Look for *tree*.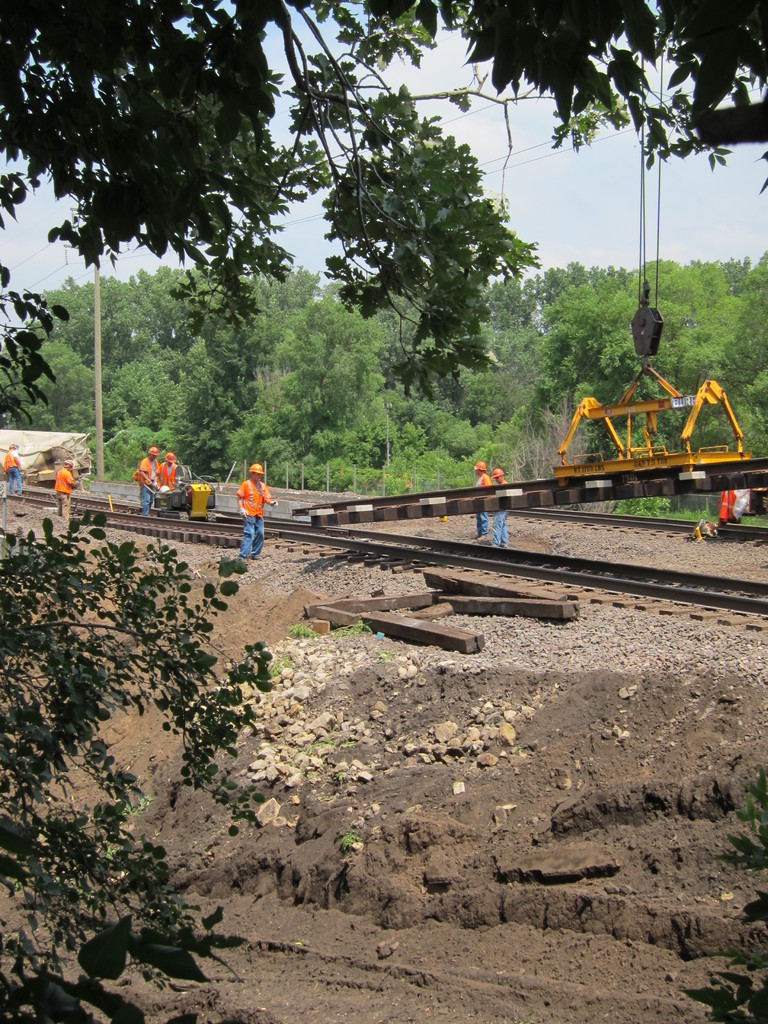
Found: (left=0, top=0, right=767, bottom=404).
